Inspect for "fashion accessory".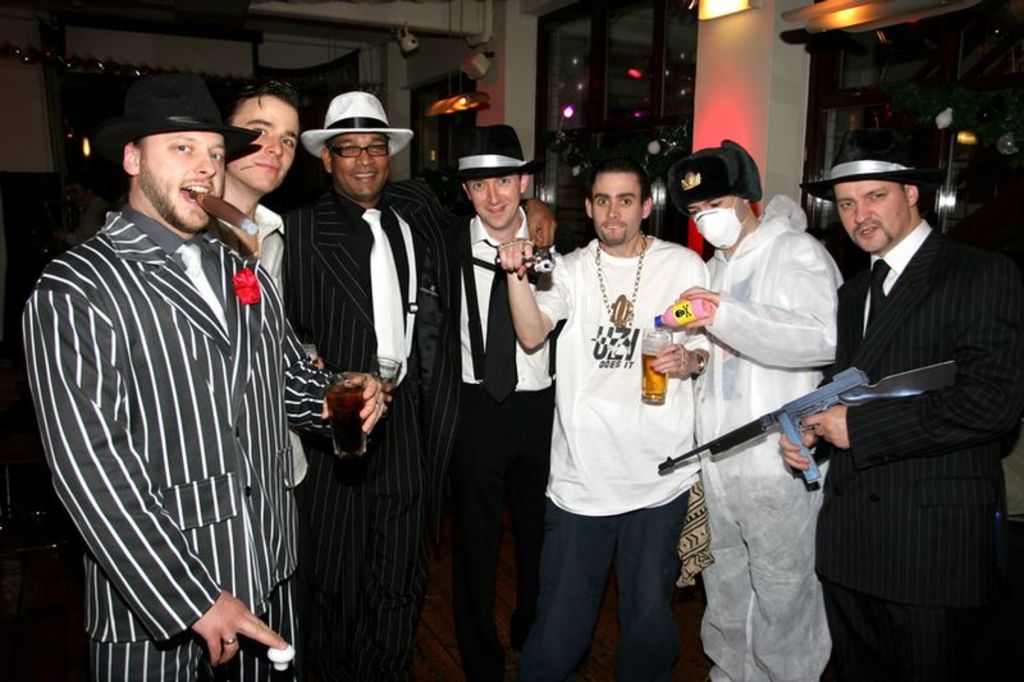
Inspection: box=[481, 241, 520, 404].
